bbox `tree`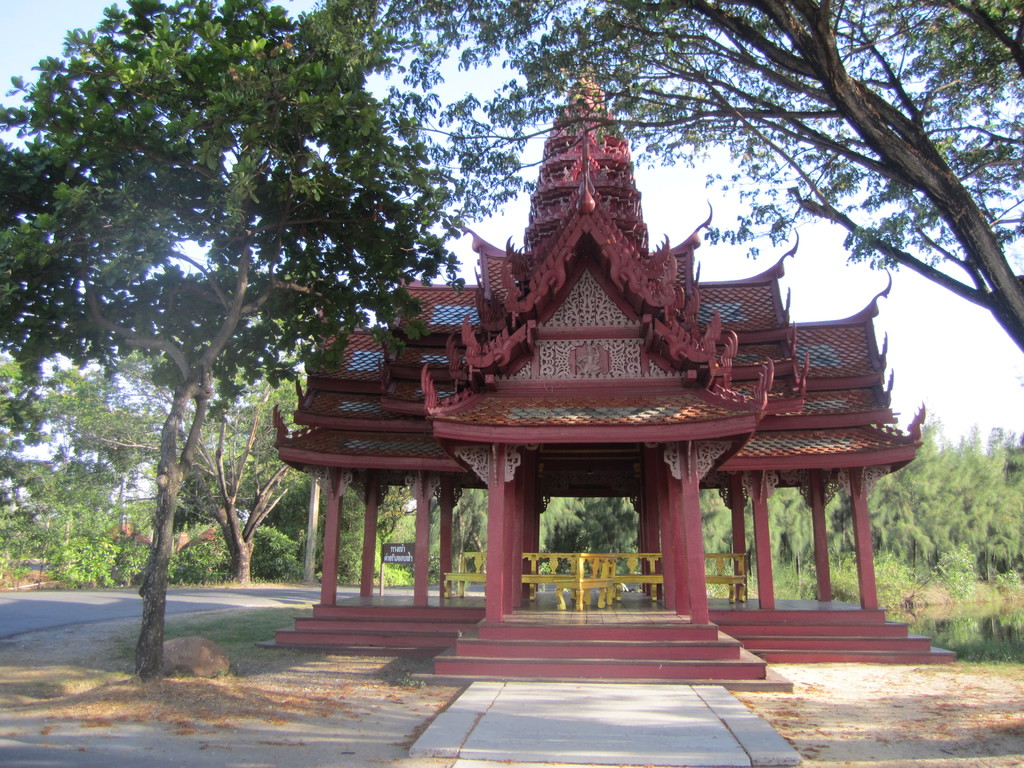
pyautogui.locateOnScreen(294, 0, 1023, 346)
